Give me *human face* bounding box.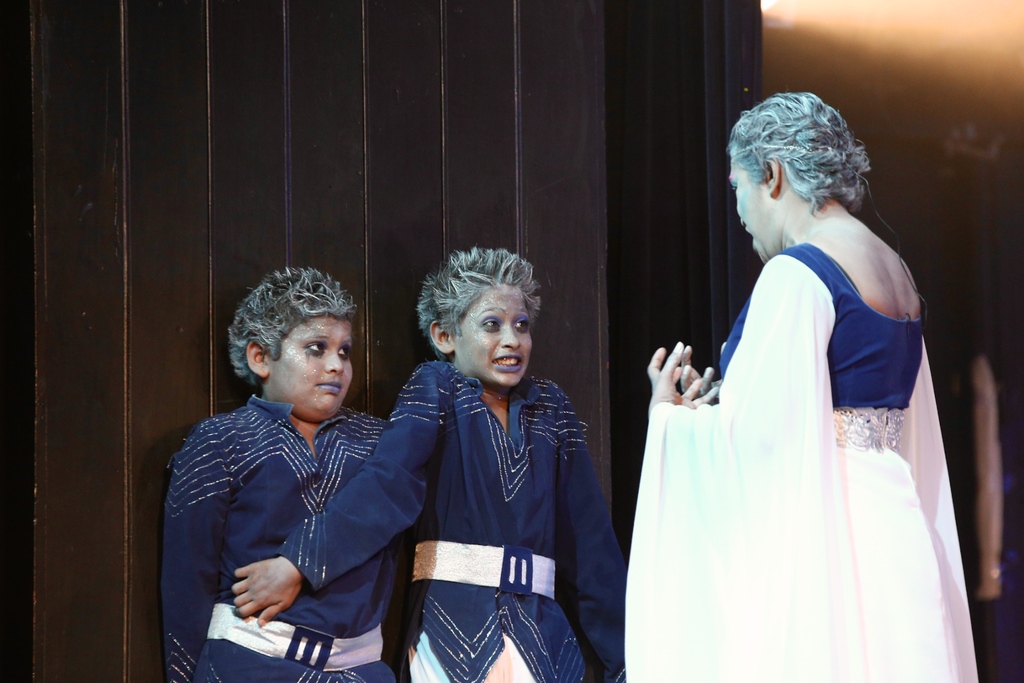
<region>460, 285, 531, 386</region>.
